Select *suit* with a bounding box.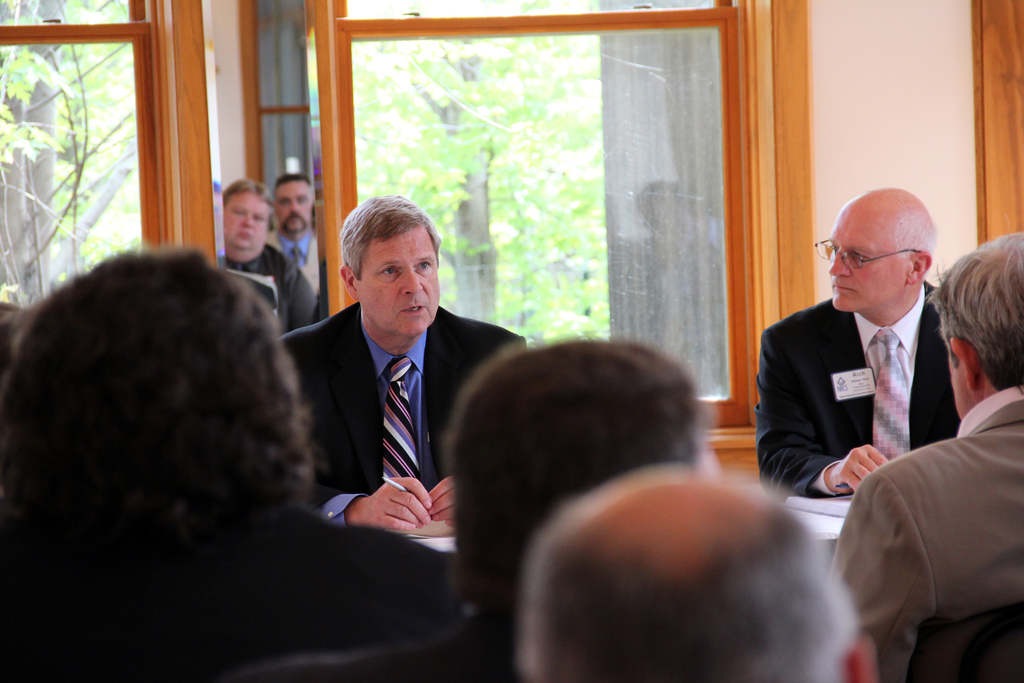
830:379:1023:674.
